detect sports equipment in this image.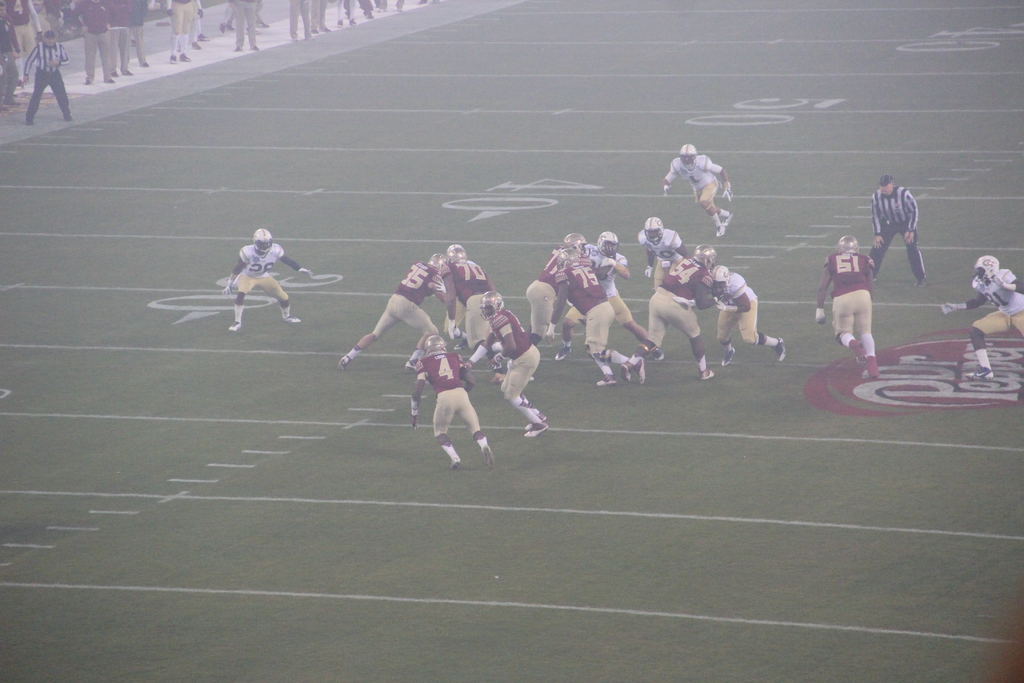
Detection: 428 253 451 277.
